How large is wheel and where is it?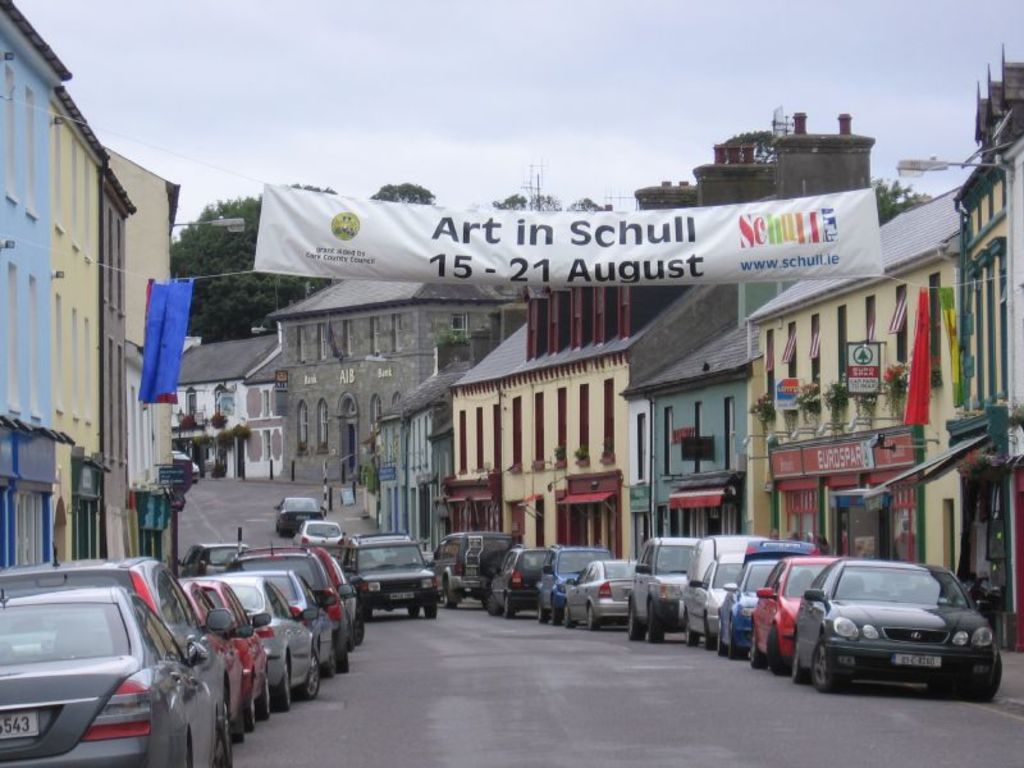
Bounding box: <bbox>585, 603, 602, 630</bbox>.
